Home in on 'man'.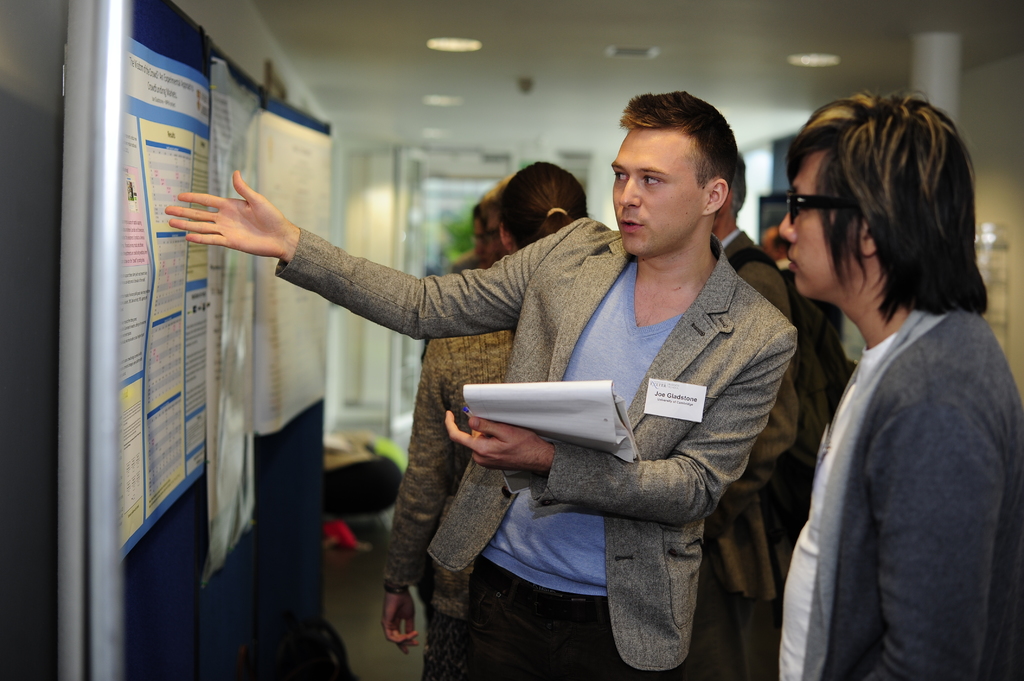
Homed in at (x1=221, y1=116, x2=835, y2=638).
